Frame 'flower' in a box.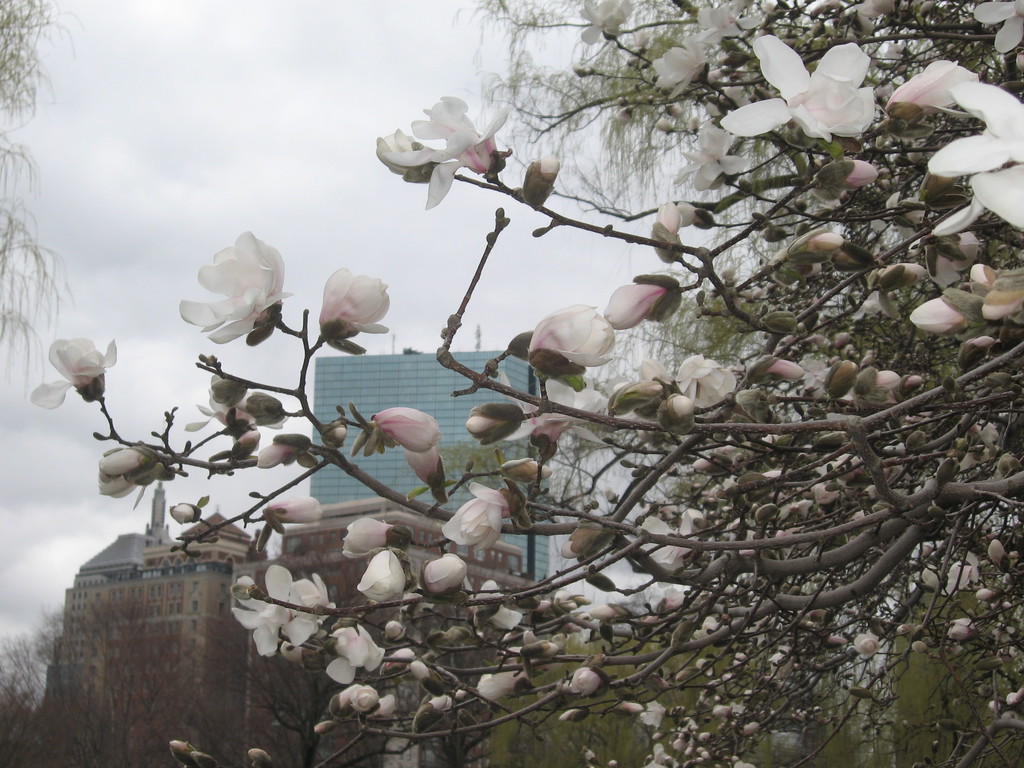
box=[822, 360, 868, 393].
